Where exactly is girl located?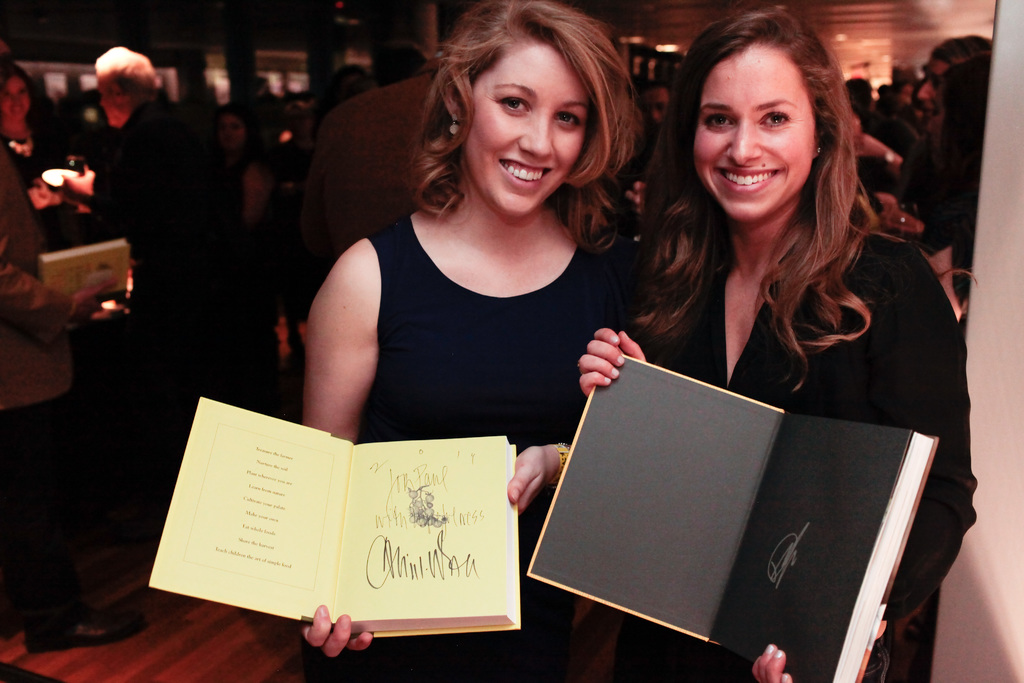
Its bounding box is <region>580, 6, 979, 682</region>.
